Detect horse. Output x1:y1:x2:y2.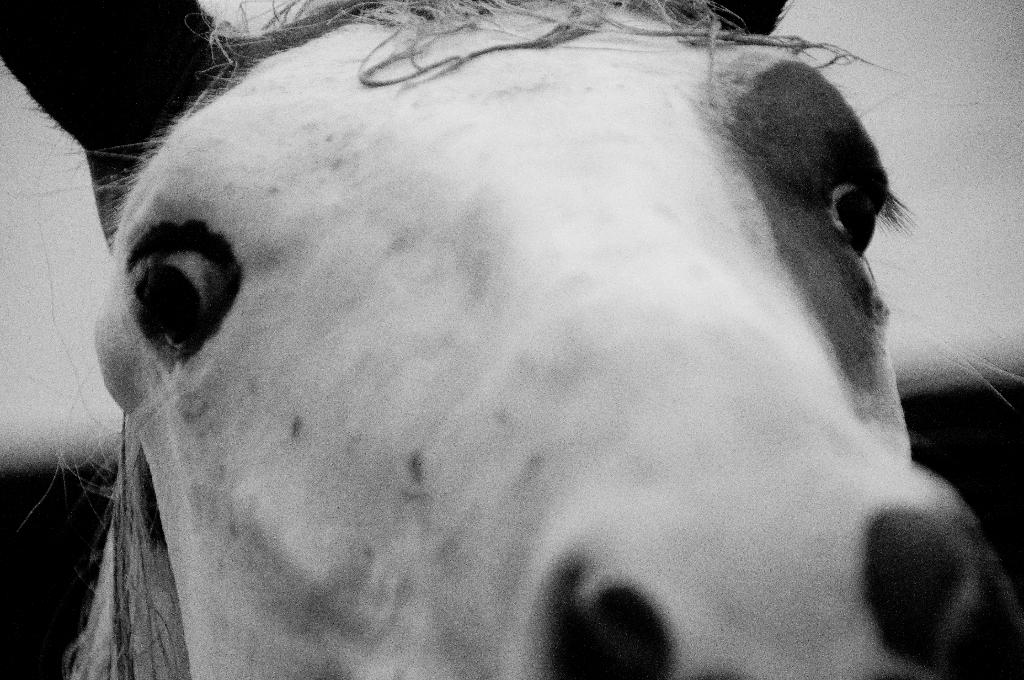
0:0:1023:679.
